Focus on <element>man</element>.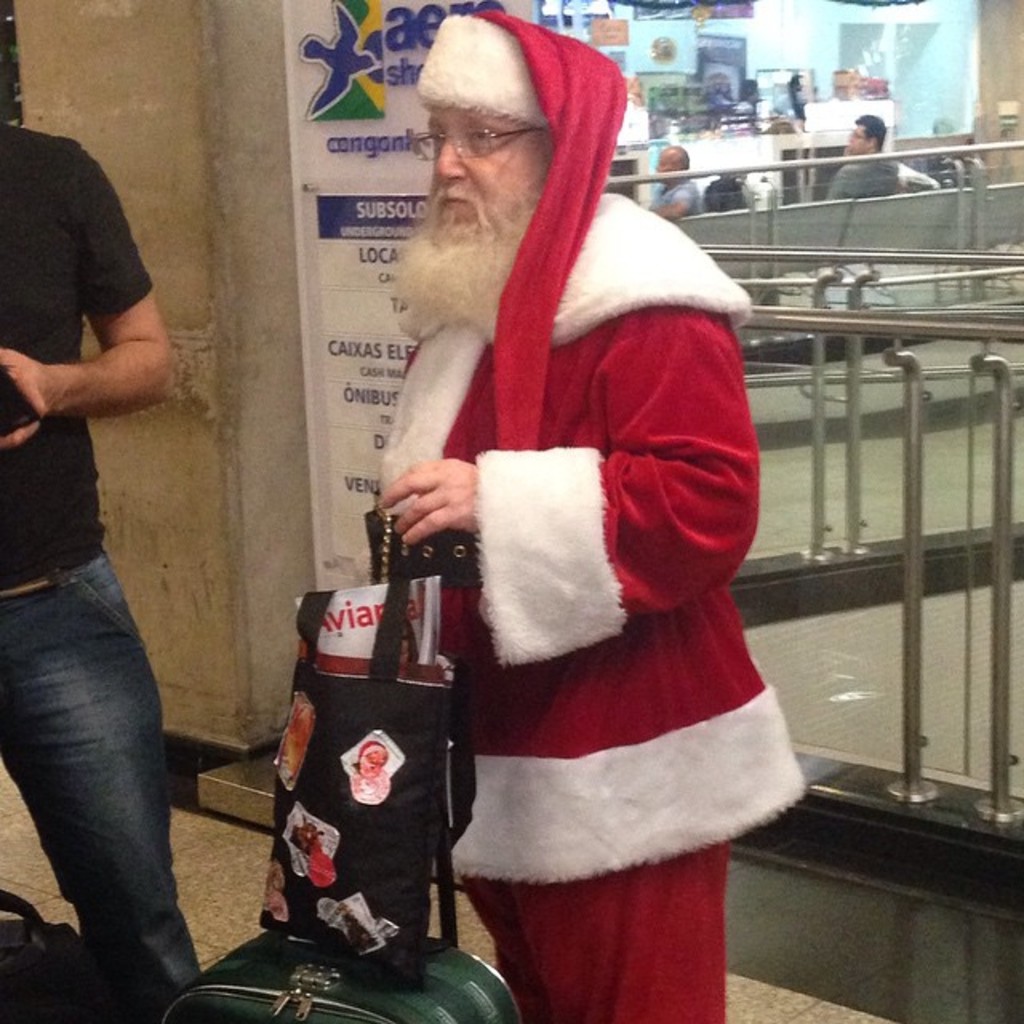
Focused at (left=373, top=11, right=806, bottom=1022).
